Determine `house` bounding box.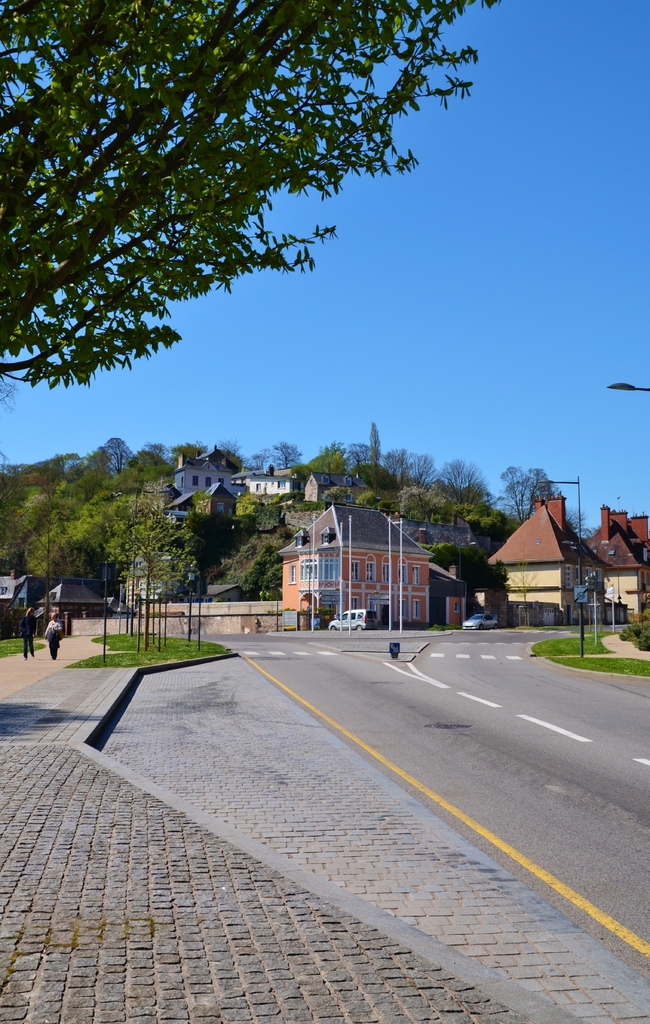
Determined: [left=197, top=477, right=241, bottom=518].
